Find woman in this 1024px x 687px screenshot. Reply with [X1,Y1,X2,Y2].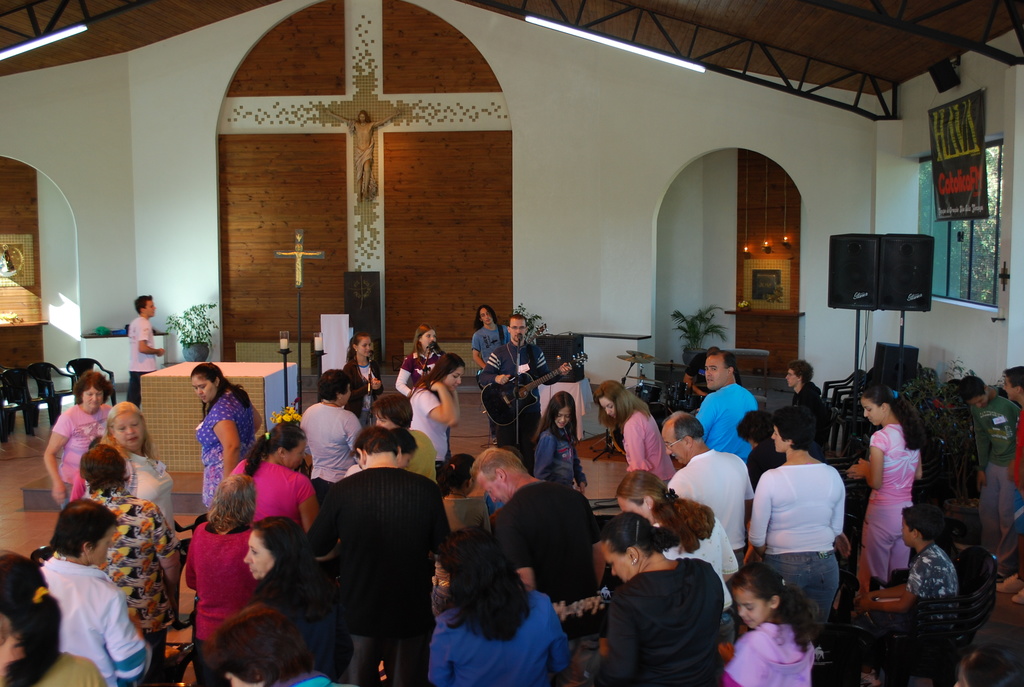
[0,550,100,686].
